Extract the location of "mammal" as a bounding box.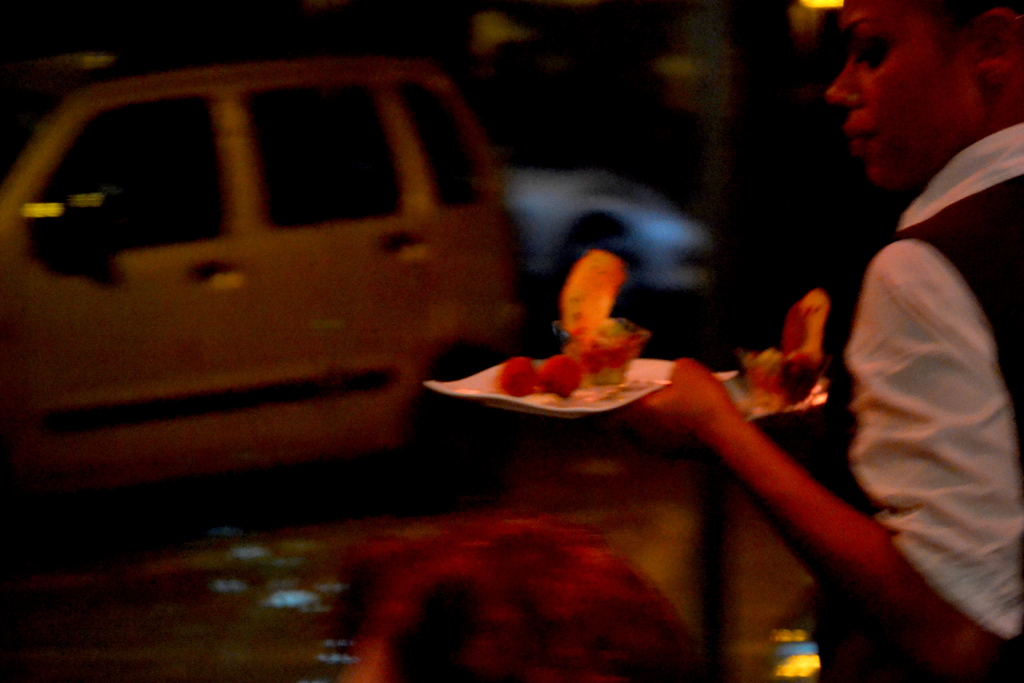
{"x1": 609, "y1": 0, "x2": 1023, "y2": 682}.
